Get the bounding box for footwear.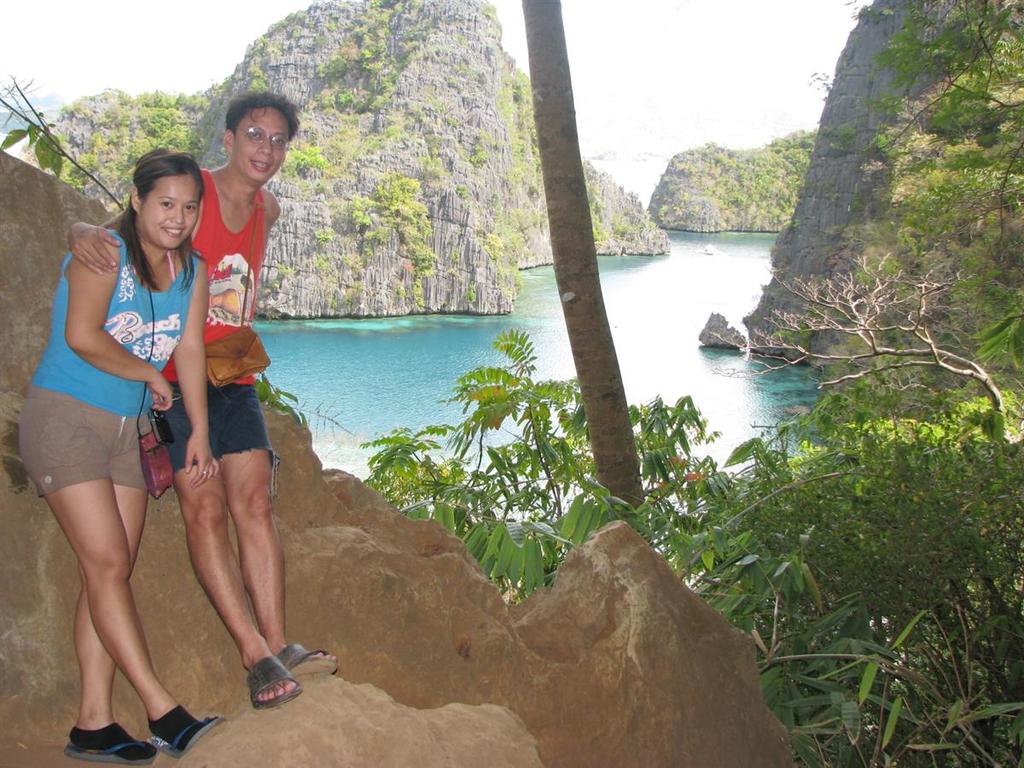
147/716/224/760.
